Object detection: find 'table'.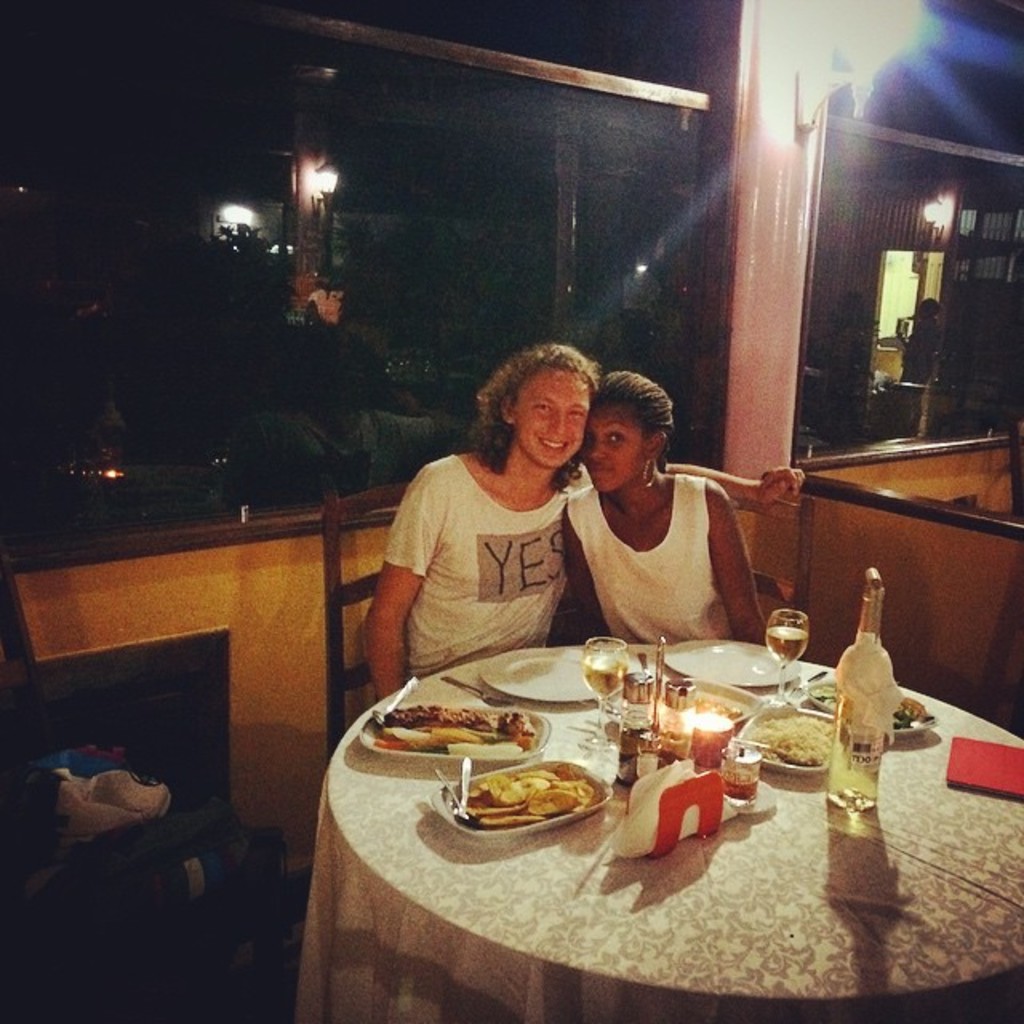
323/626/962/1023.
